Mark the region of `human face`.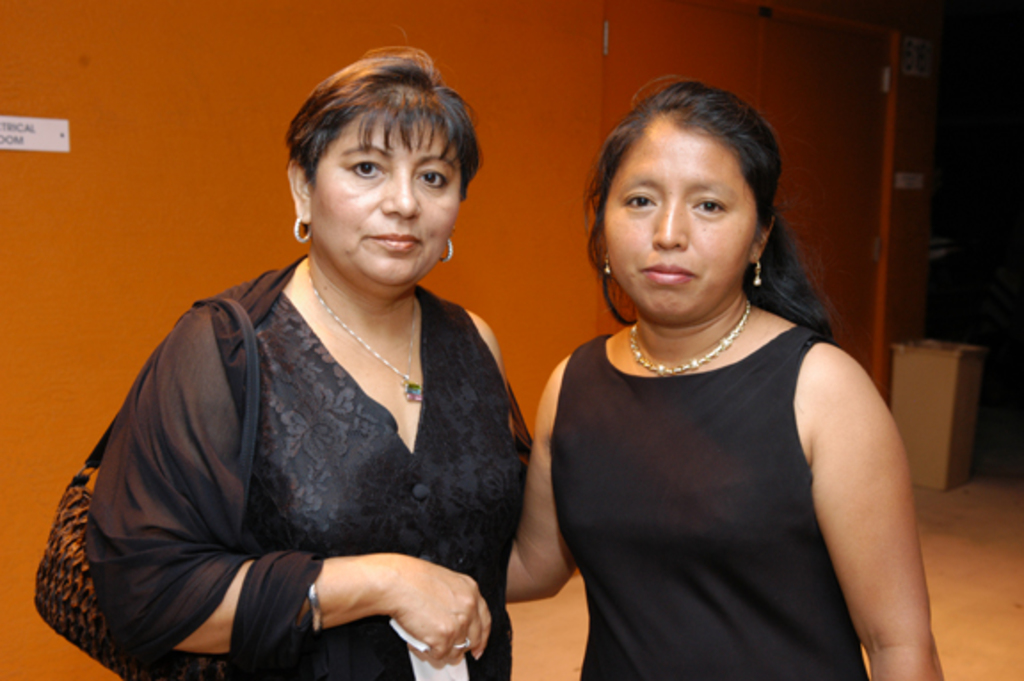
Region: 306 123 459 290.
